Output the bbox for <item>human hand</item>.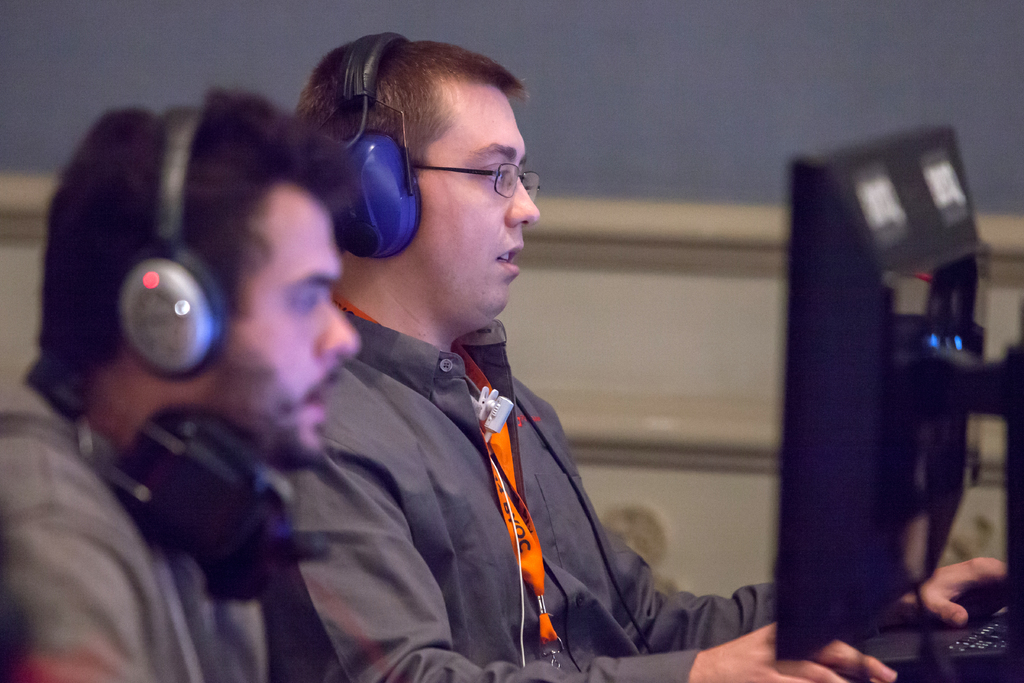
crop(884, 554, 1011, 627).
